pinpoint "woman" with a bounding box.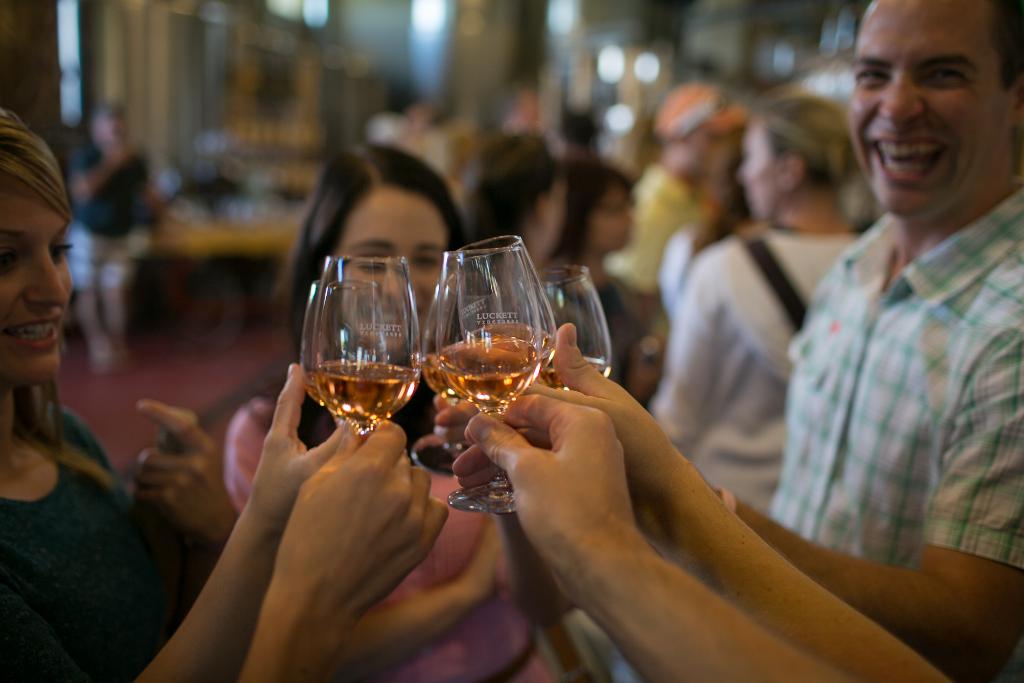
{"x1": 0, "y1": 104, "x2": 450, "y2": 682}.
